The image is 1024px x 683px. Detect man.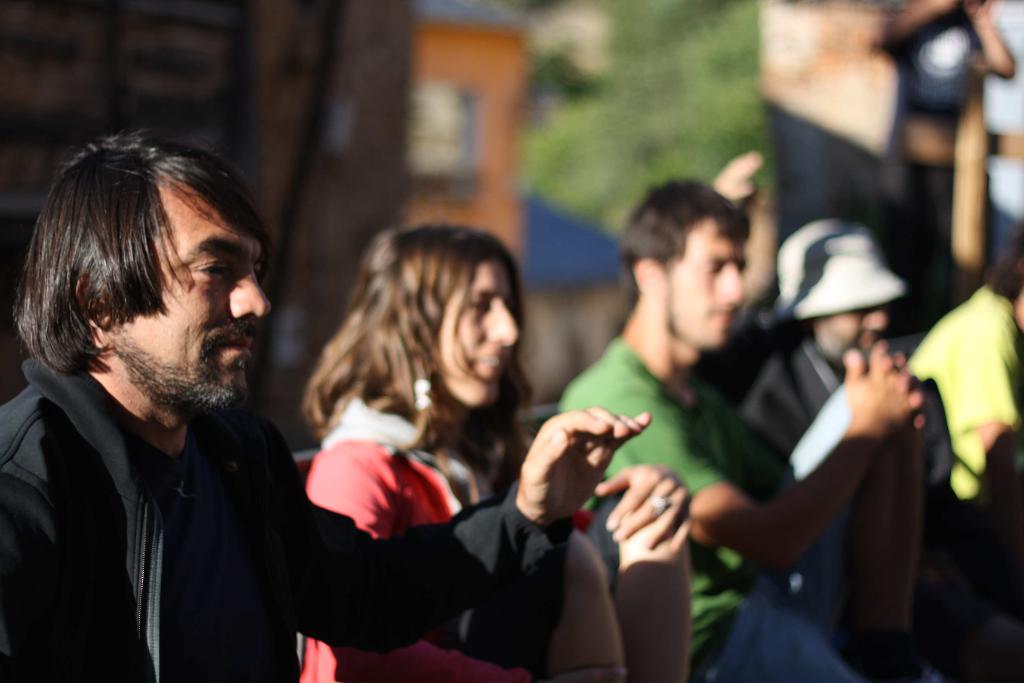
Detection: x1=522, y1=177, x2=956, y2=682.
